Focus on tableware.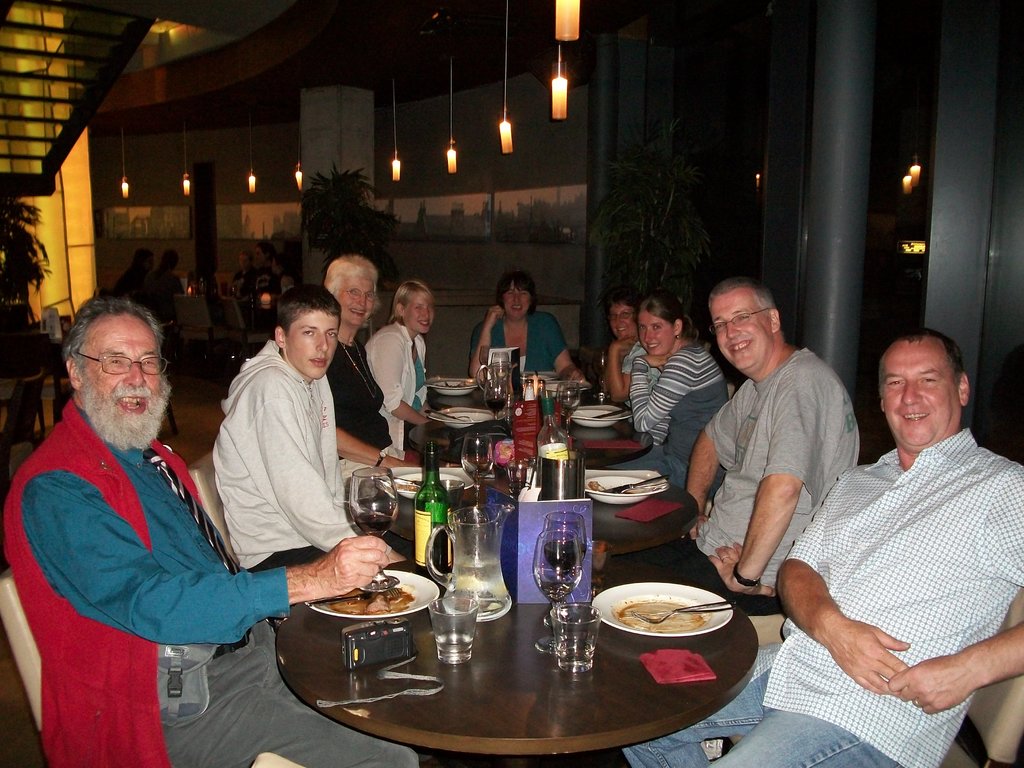
Focused at 565/403/636/431.
